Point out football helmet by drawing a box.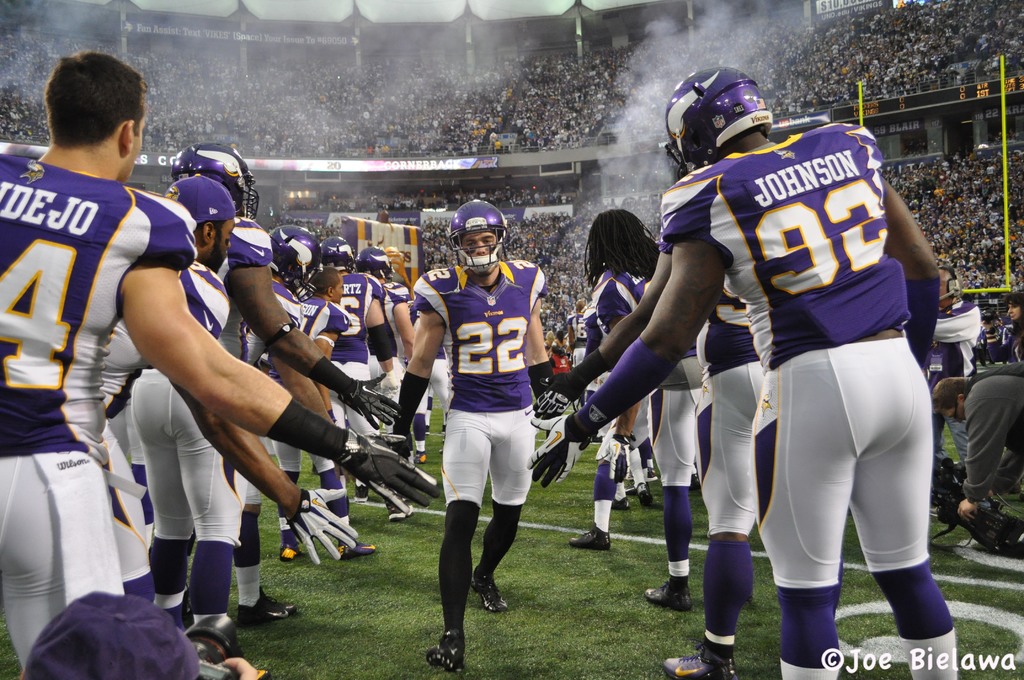
(321, 236, 356, 272).
